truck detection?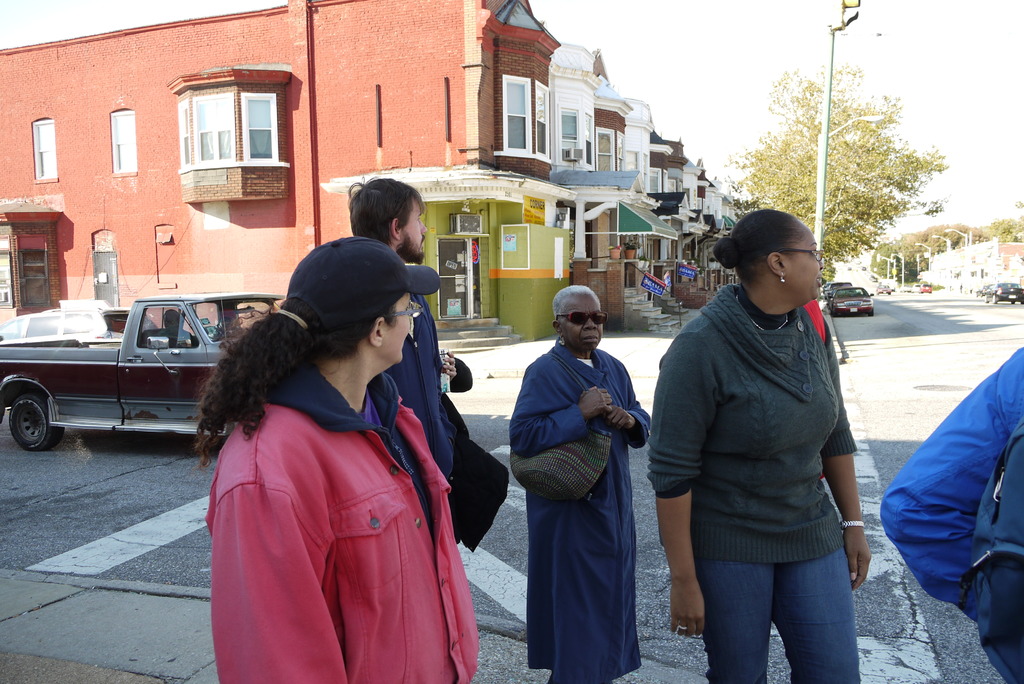
bbox=[5, 288, 259, 457]
